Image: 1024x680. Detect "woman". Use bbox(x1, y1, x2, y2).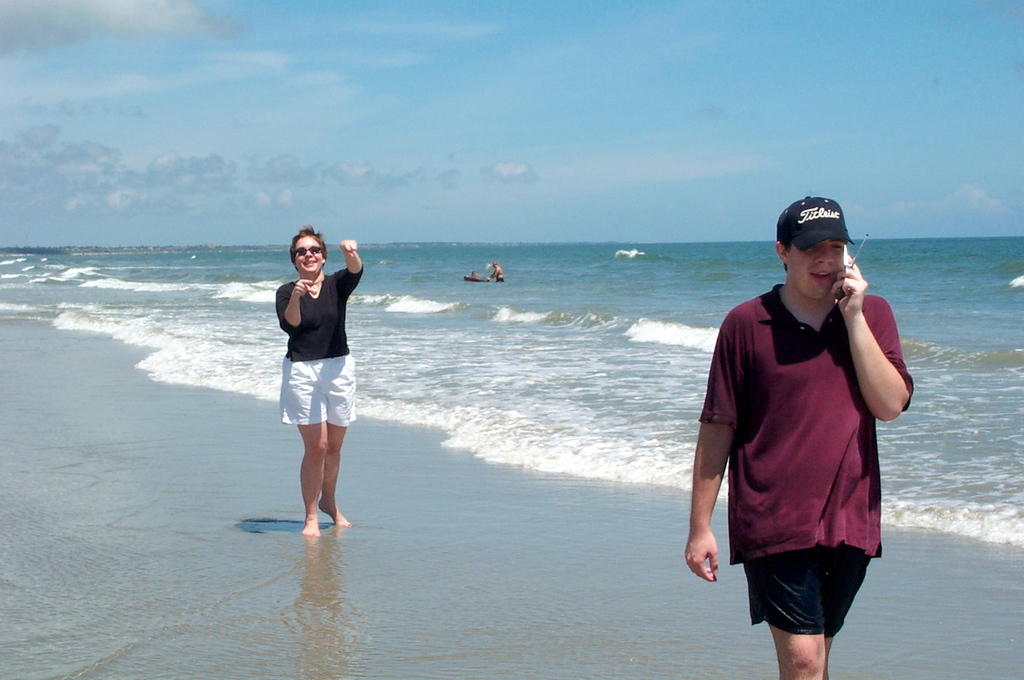
bbox(272, 228, 368, 547).
